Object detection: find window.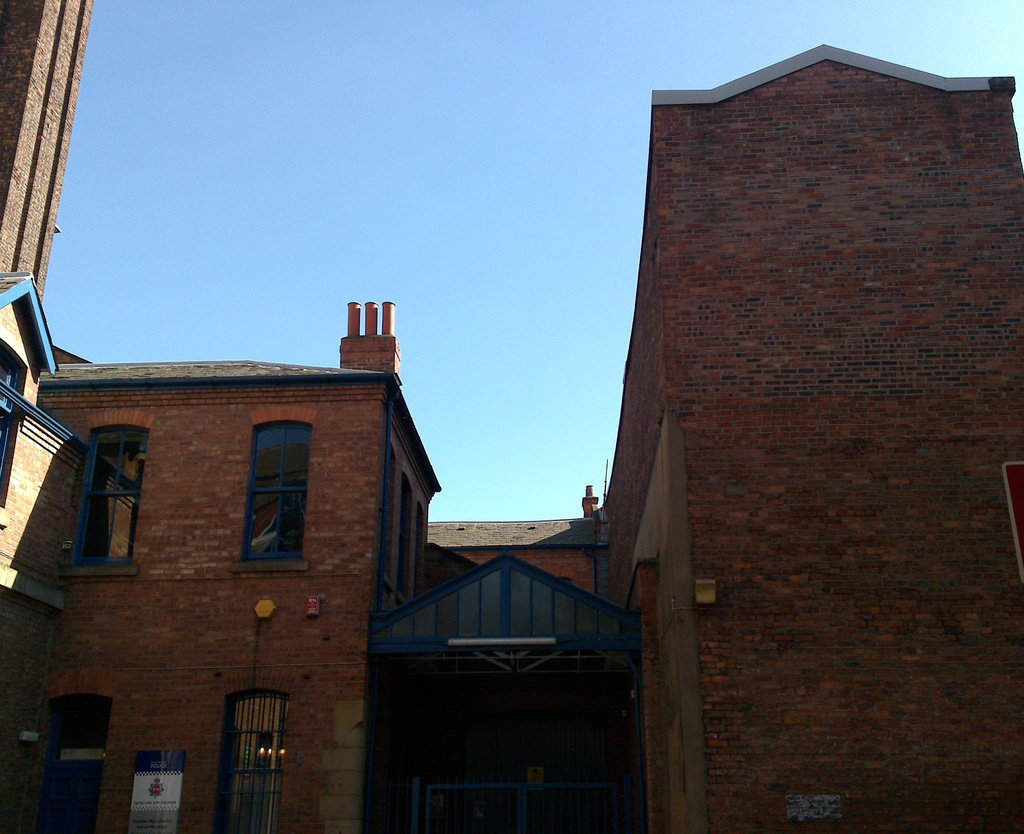
bbox=[238, 424, 314, 564].
